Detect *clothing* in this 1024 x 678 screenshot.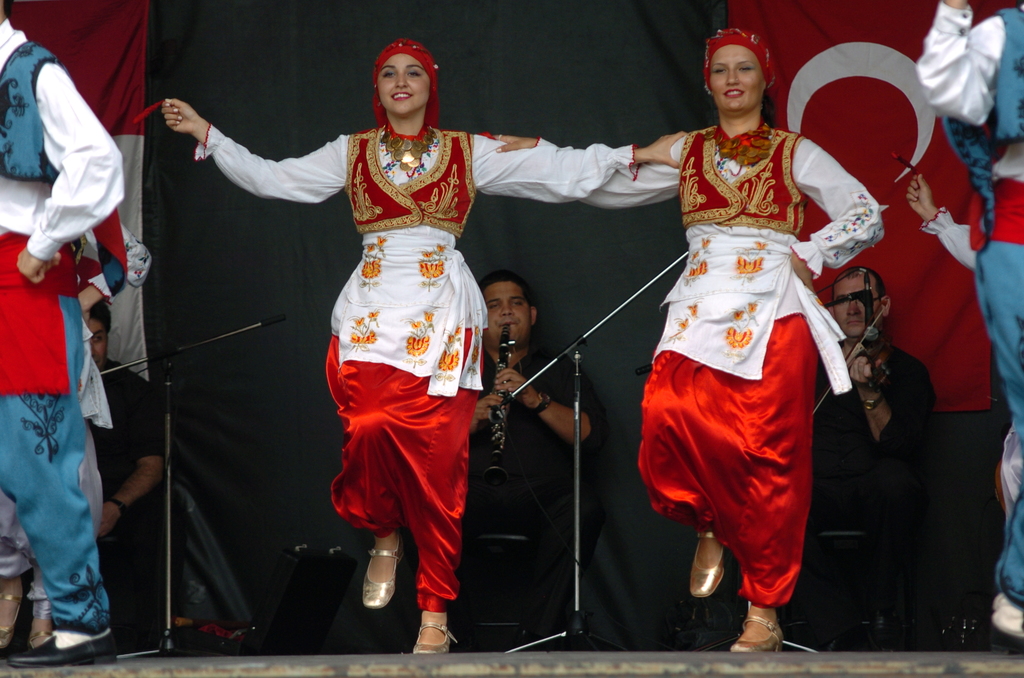
Detection: {"x1": 915, "y1": 0, "x2": 1023, "y2": 608}.
